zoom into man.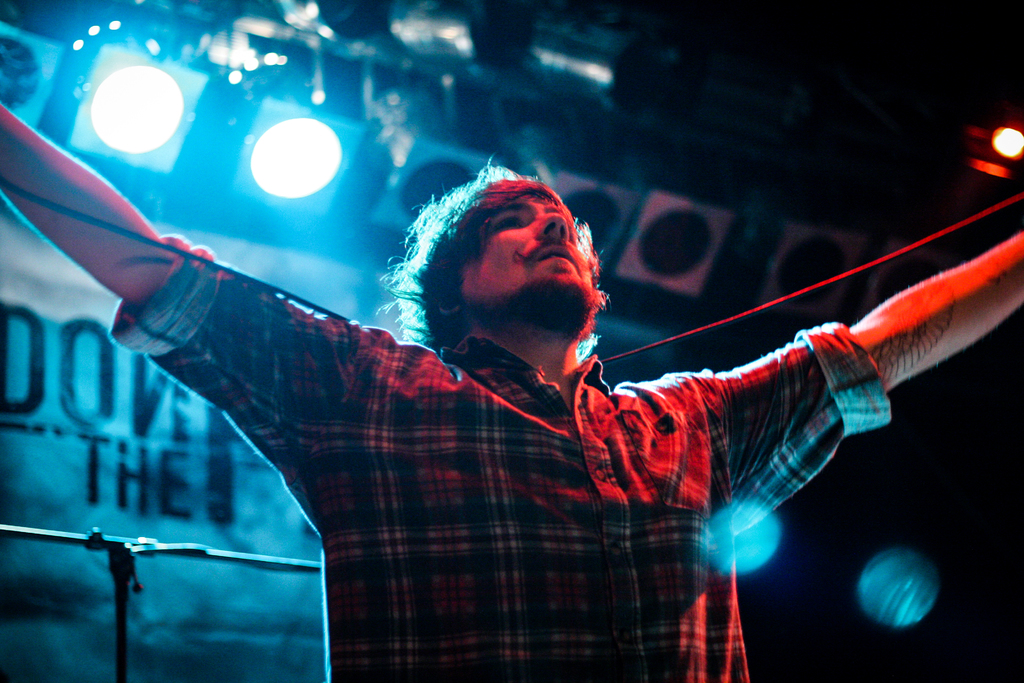
Zoom target: bbox=[0, 94, 1023, 682].
